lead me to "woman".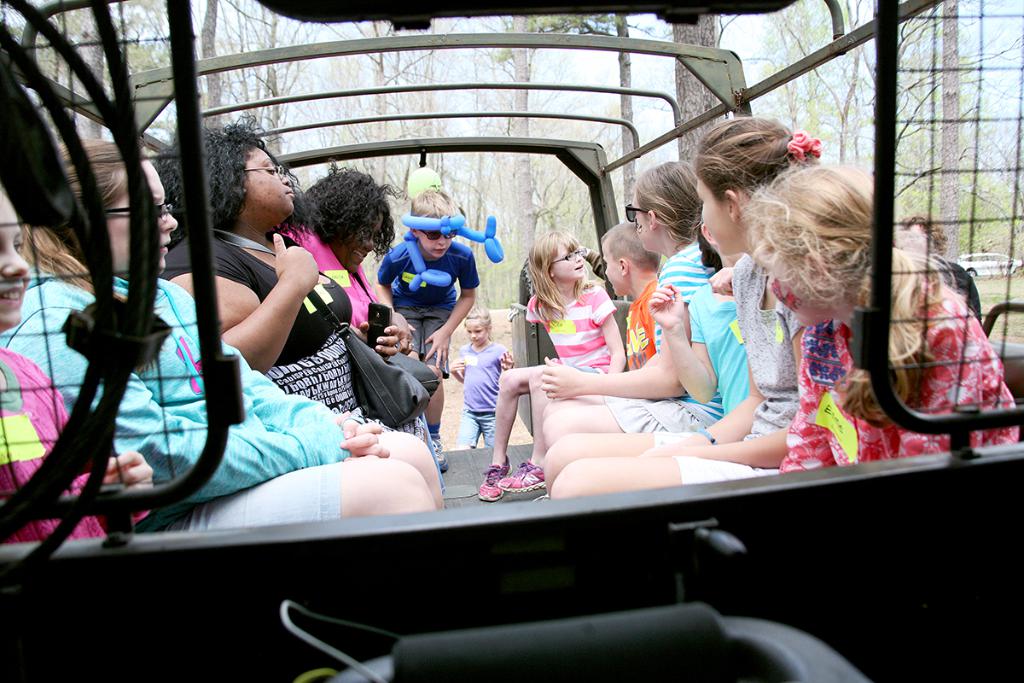
Lead to detection(278, 172, 451, 487).
